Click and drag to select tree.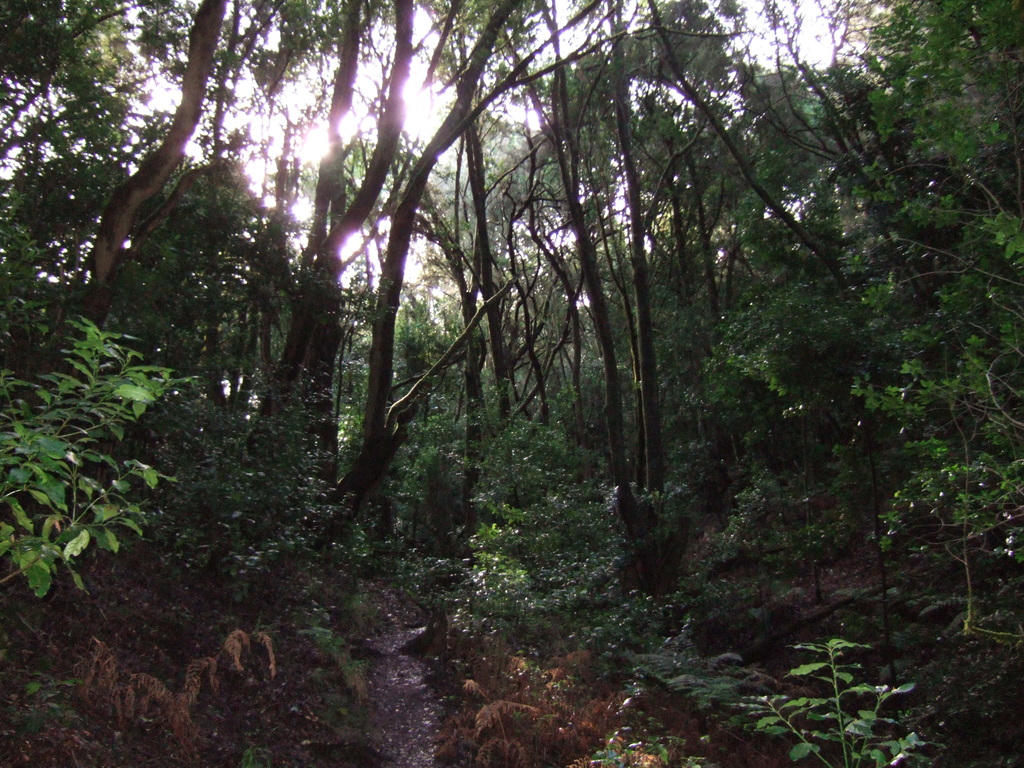
Selection: {"left": 182, "top": 1, "right": 428, "bottom": 560}.
